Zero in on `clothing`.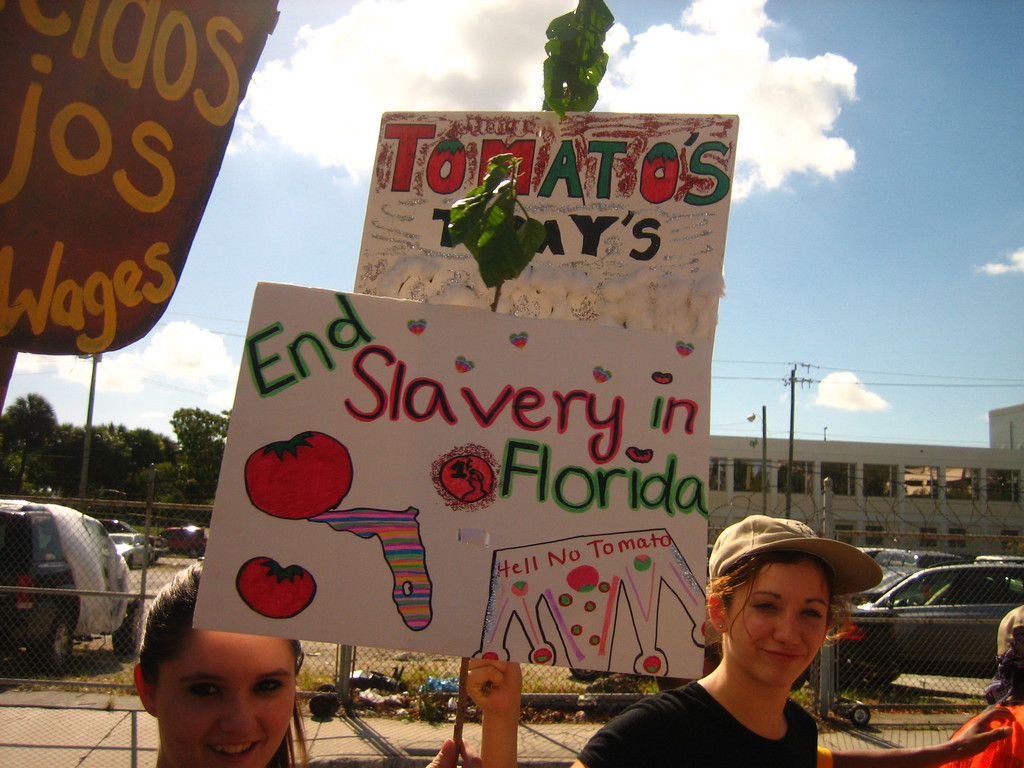
Zeroed in: 578 680 820 767.
